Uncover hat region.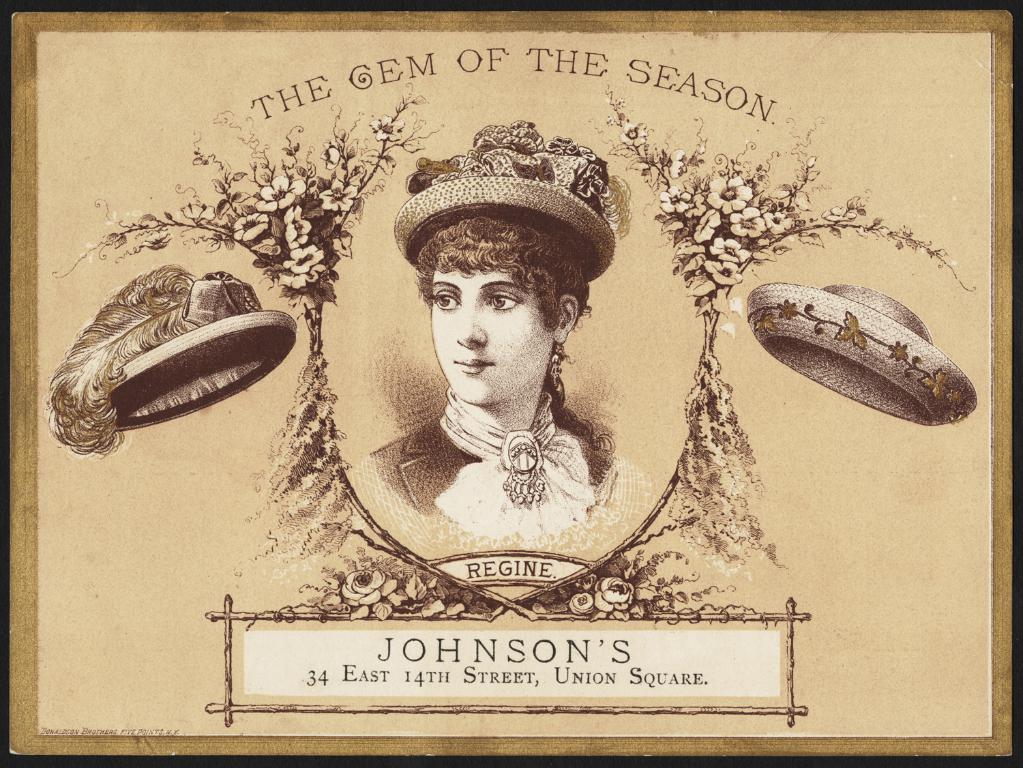
Uncovered: crop(44, 263, 295, 458).
